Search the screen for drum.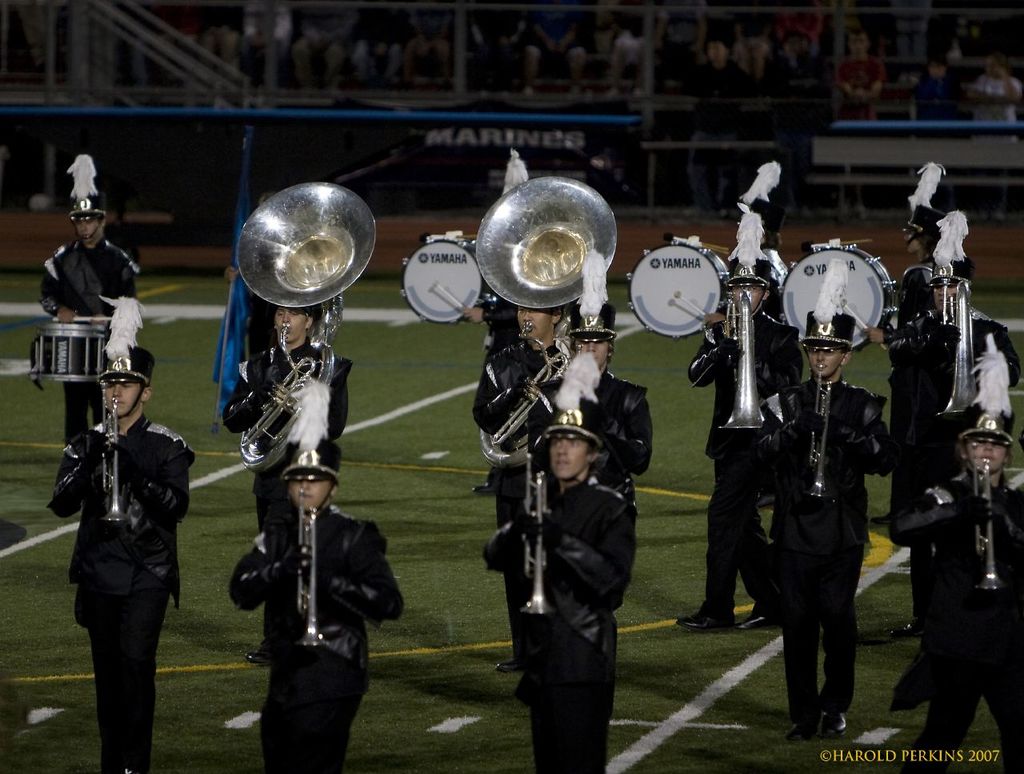
Found at (30, 323, 115, 388).
